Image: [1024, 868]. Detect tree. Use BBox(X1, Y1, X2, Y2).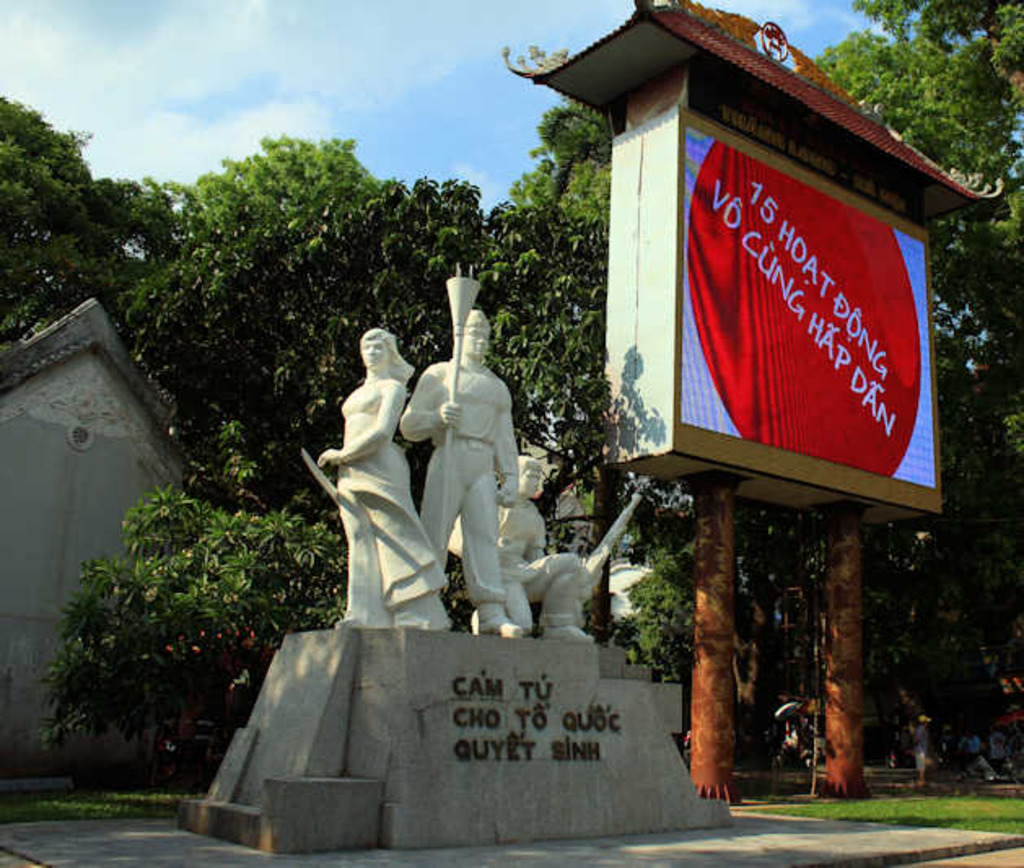
BBox(816, 0, 1022, 454).
